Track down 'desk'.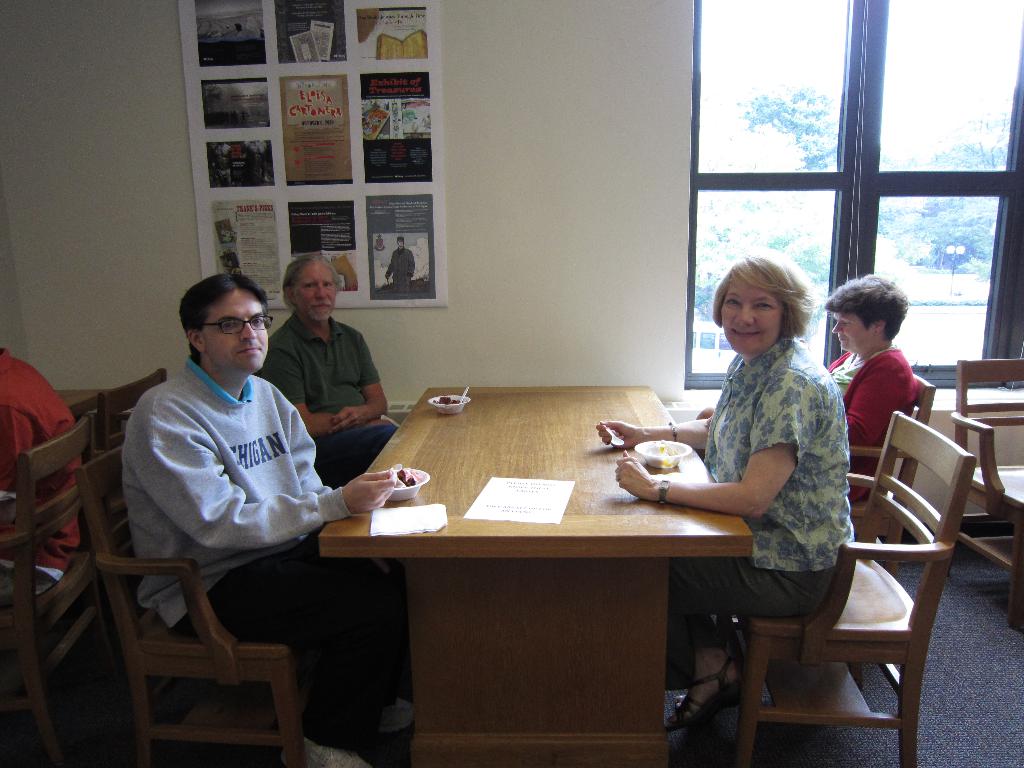
Tracked to <box>300,380,775,760</box>.
